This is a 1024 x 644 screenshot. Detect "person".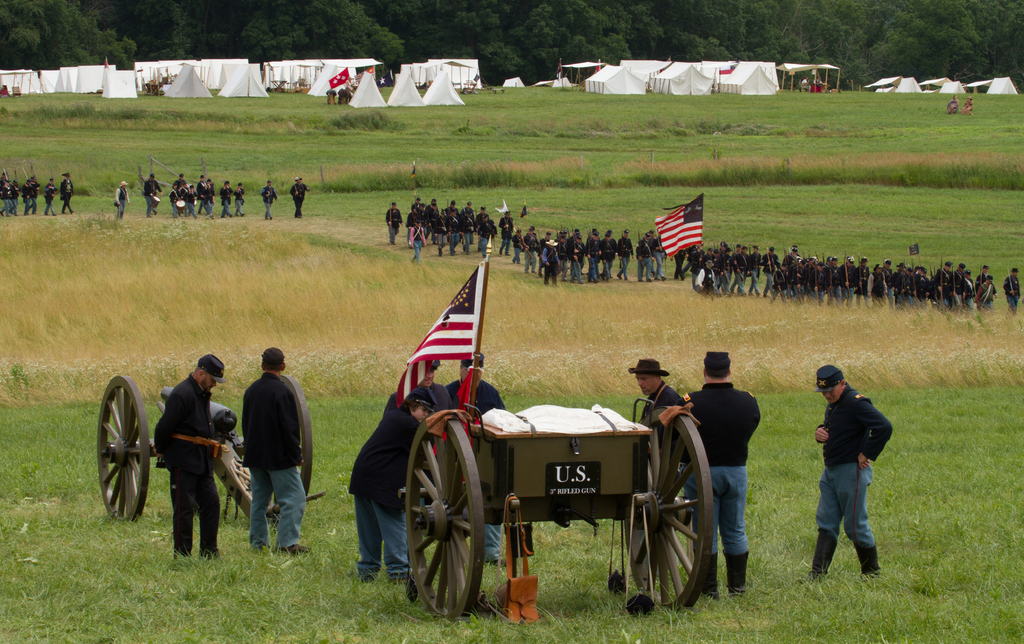
bbox(627, 359, 690, 593).
